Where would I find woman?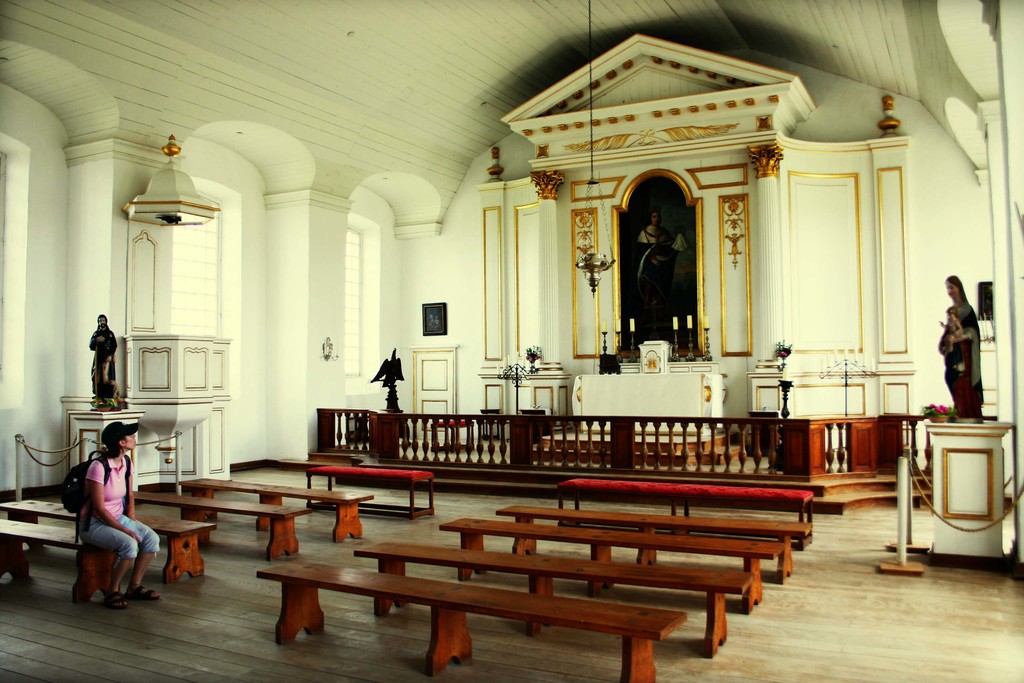
At box(635, 208, 682, 281).
